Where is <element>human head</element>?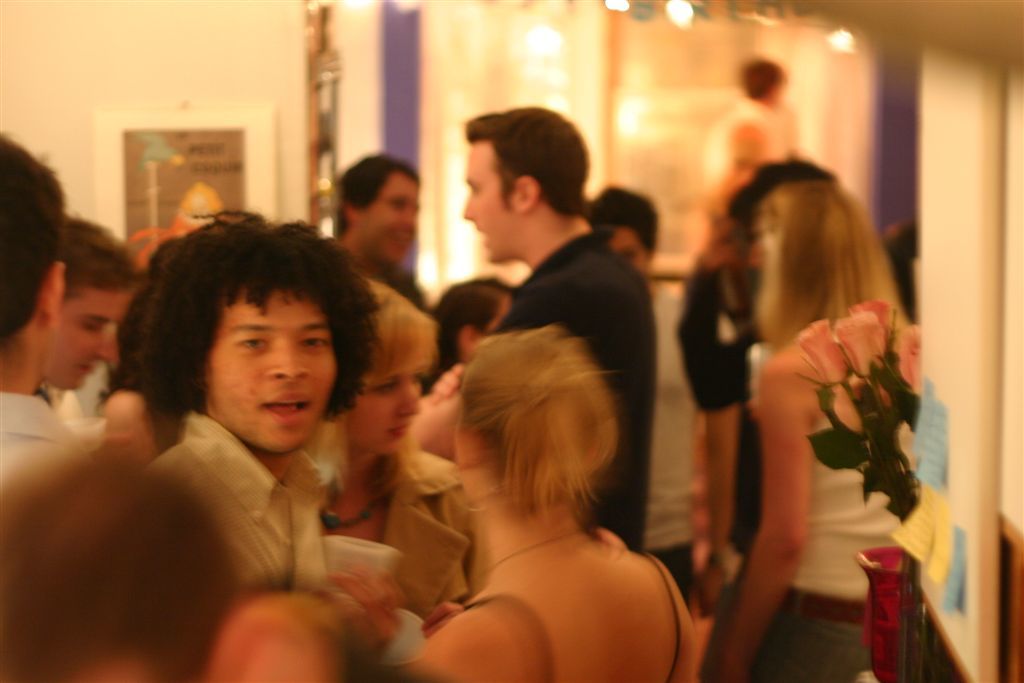
0:131:66:395.
